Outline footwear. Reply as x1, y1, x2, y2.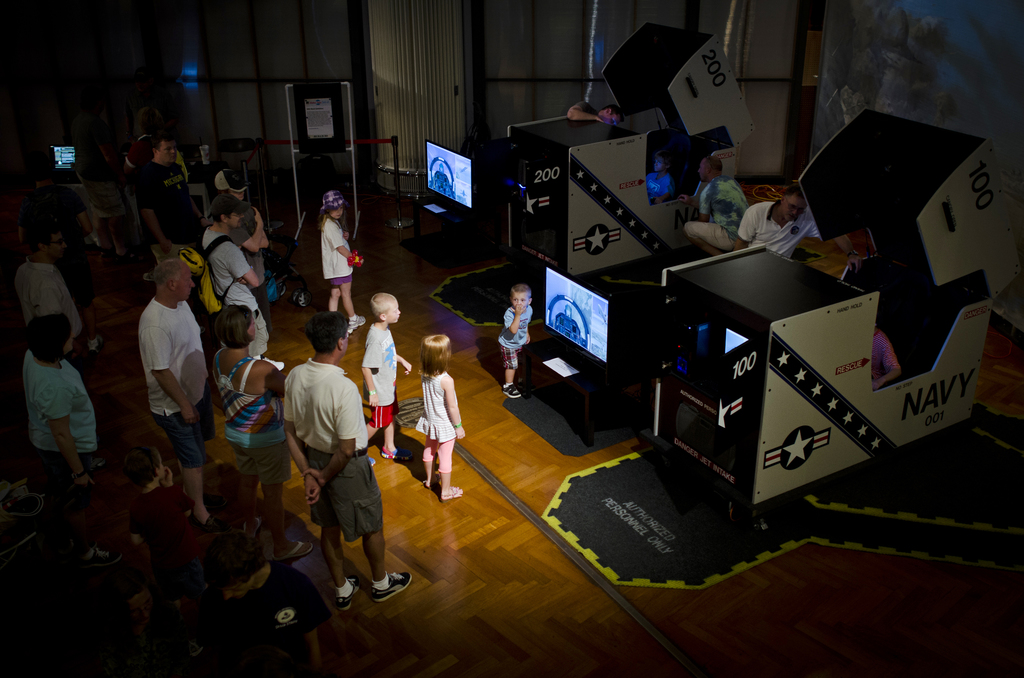
339, 579, 362, 609.
